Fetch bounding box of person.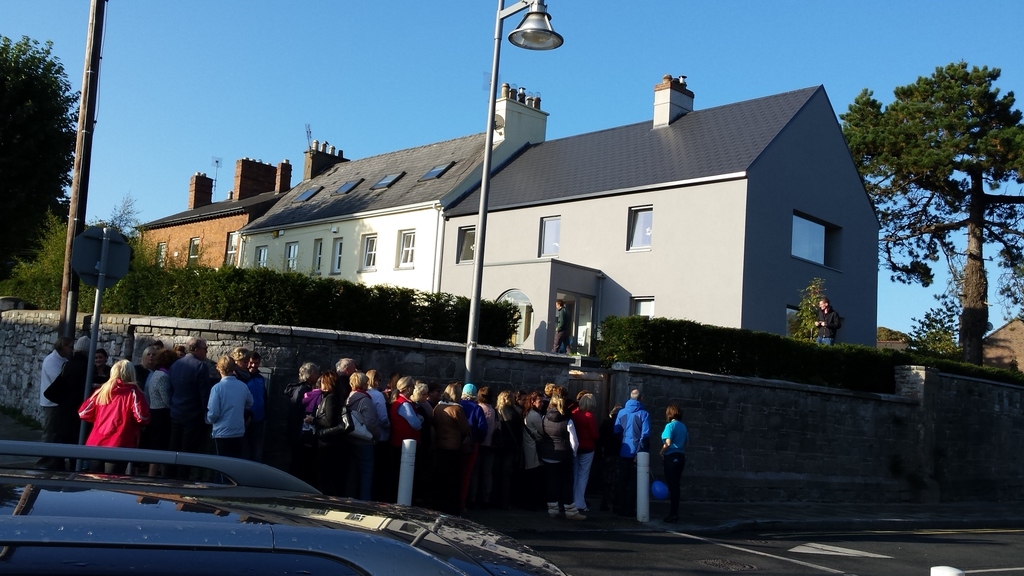
Bbox: 658, 405, 687, 525.
